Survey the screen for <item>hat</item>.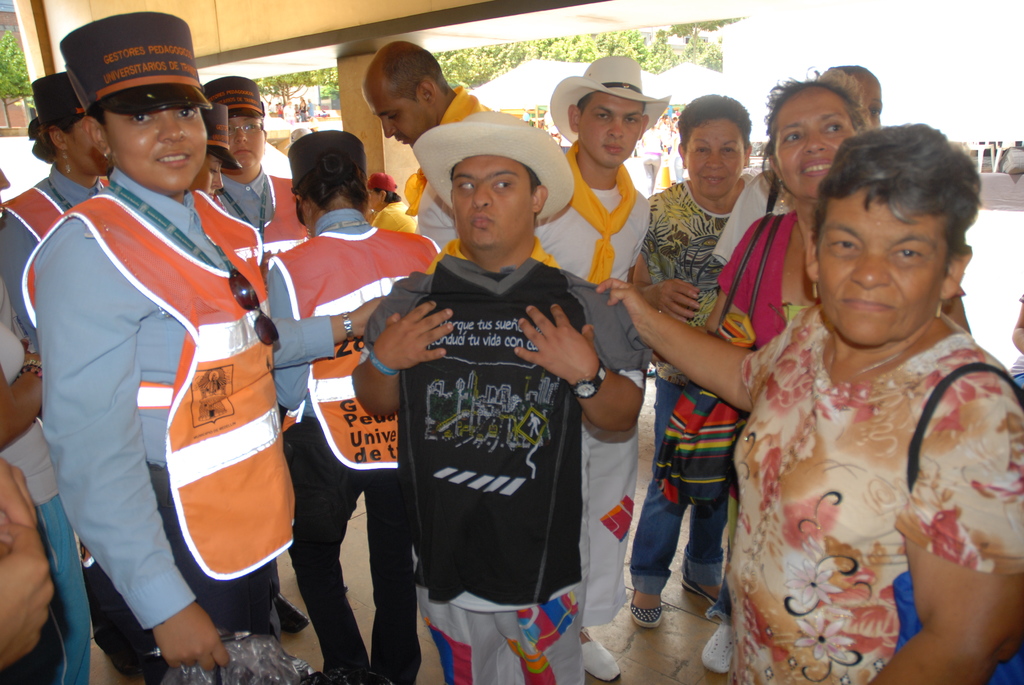
Survey found: select_region(58, 10, 211, 115).
